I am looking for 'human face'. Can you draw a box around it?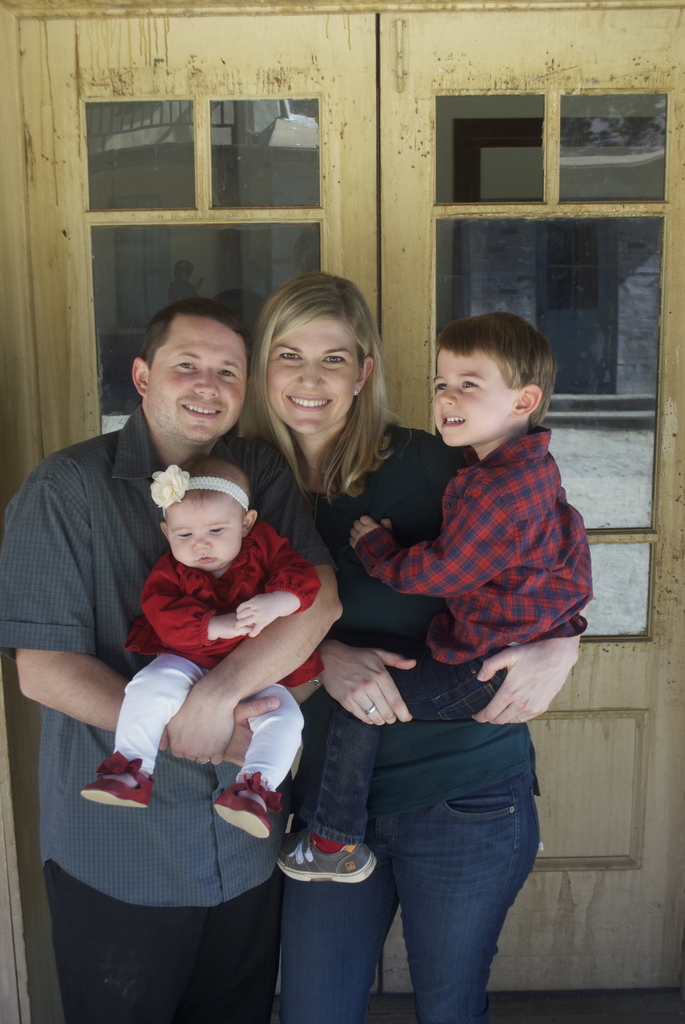
Sure, the bounding box is l=166, t=499, r=244, b=571.
